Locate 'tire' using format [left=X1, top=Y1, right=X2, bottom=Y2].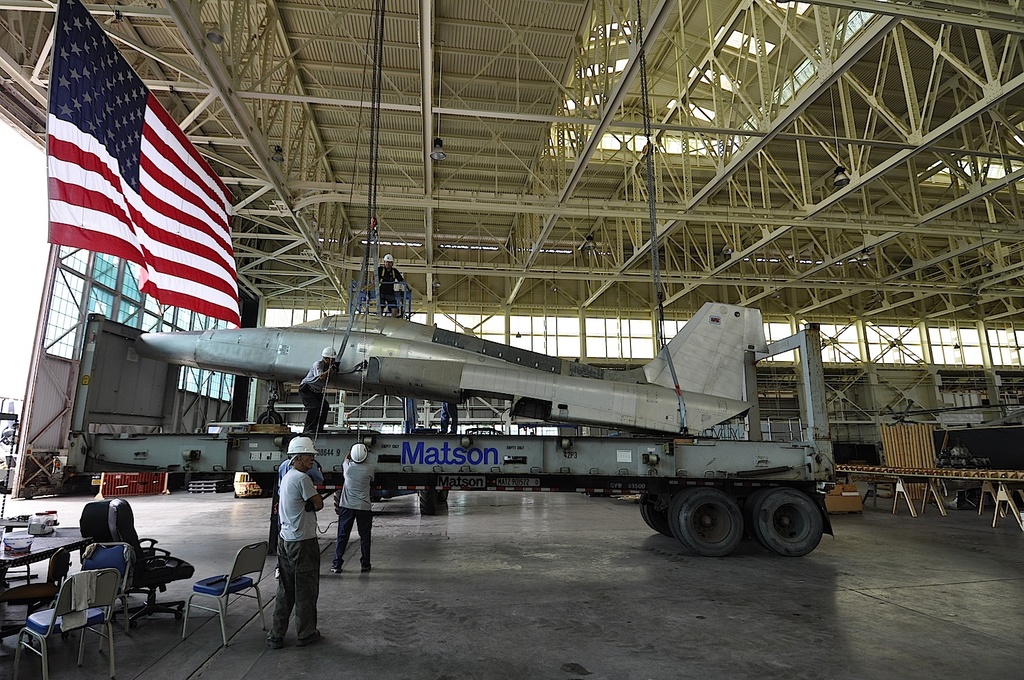
[left=666, top=492, right=748, bottom=561].
